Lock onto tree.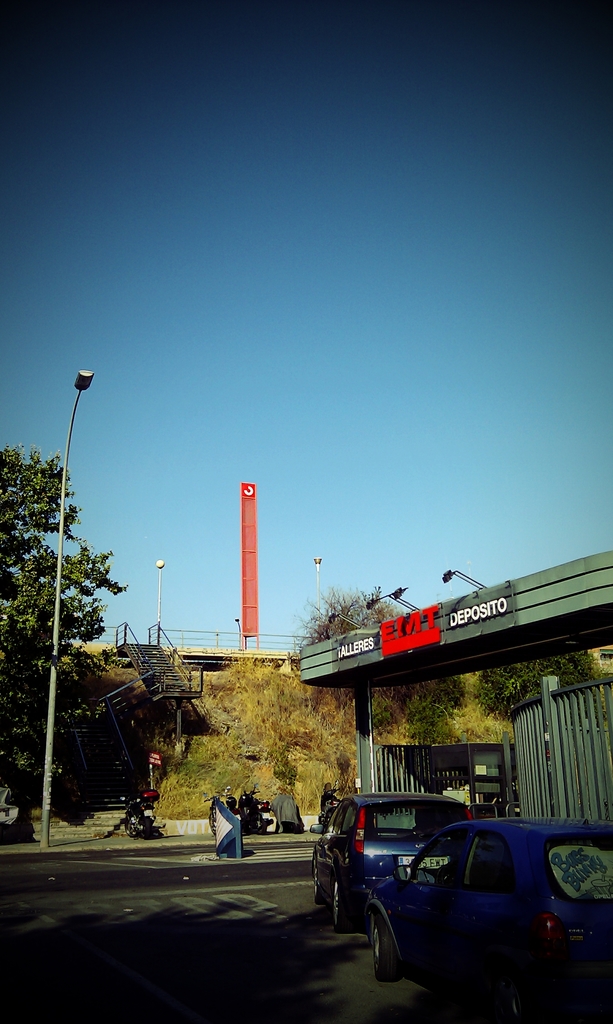
Locked: box(2, 446, 124, 772).
